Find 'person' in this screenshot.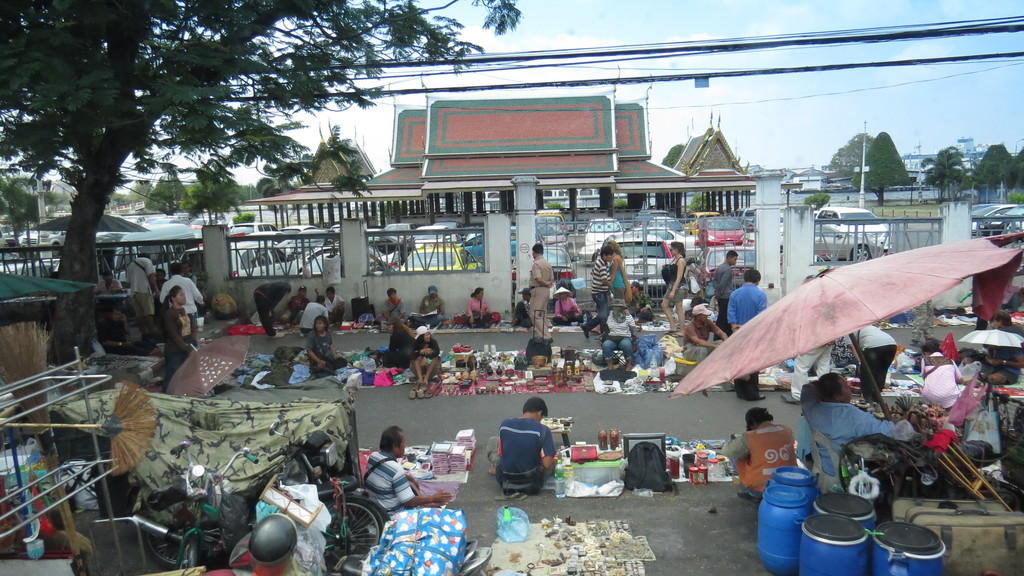
The bounding box for 'person' is crop(97, 301, 141, 361).
